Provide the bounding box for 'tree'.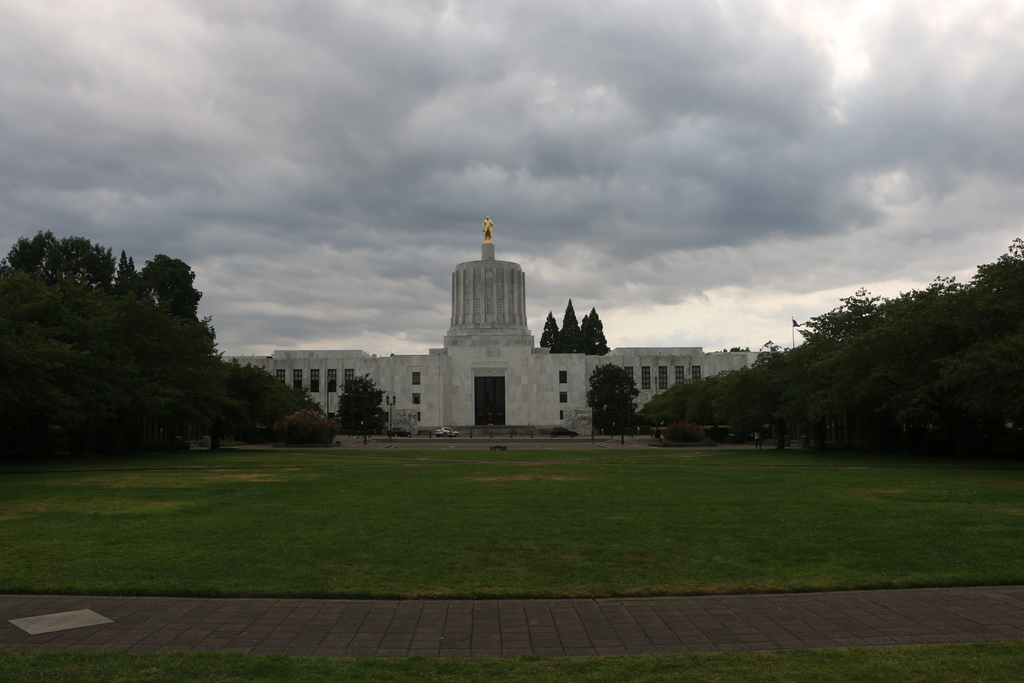
[left=714, top=370, right=749, bottom=421].
